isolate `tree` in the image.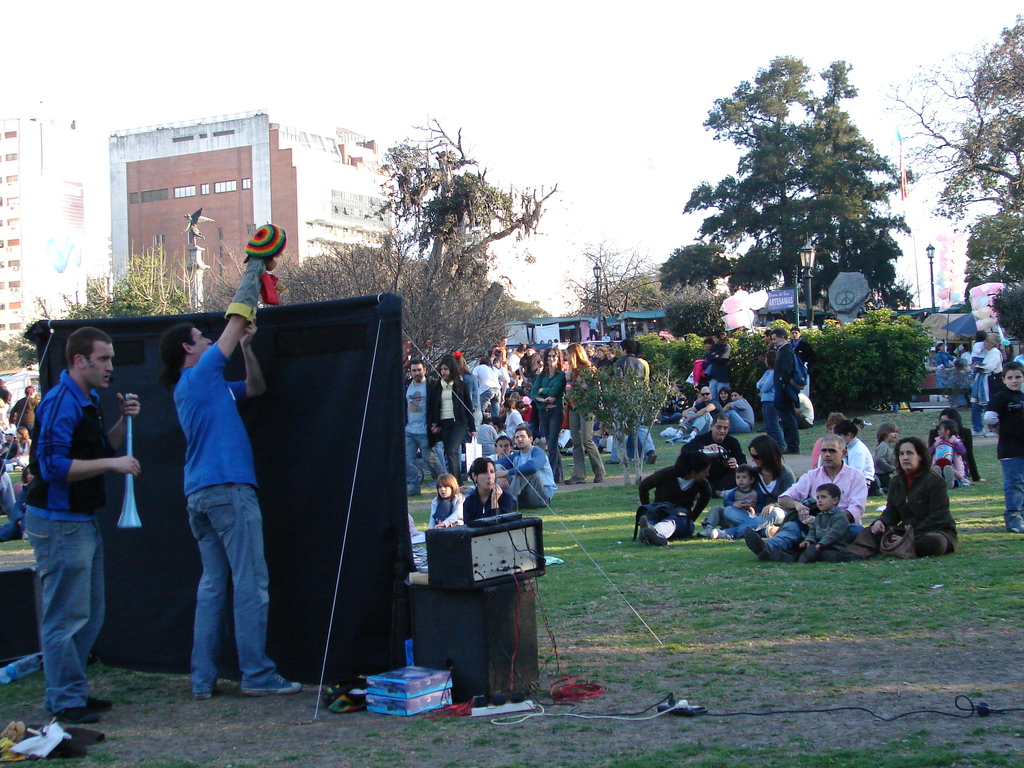
Isolated region: bbox(888, 12, 1023, 296).
